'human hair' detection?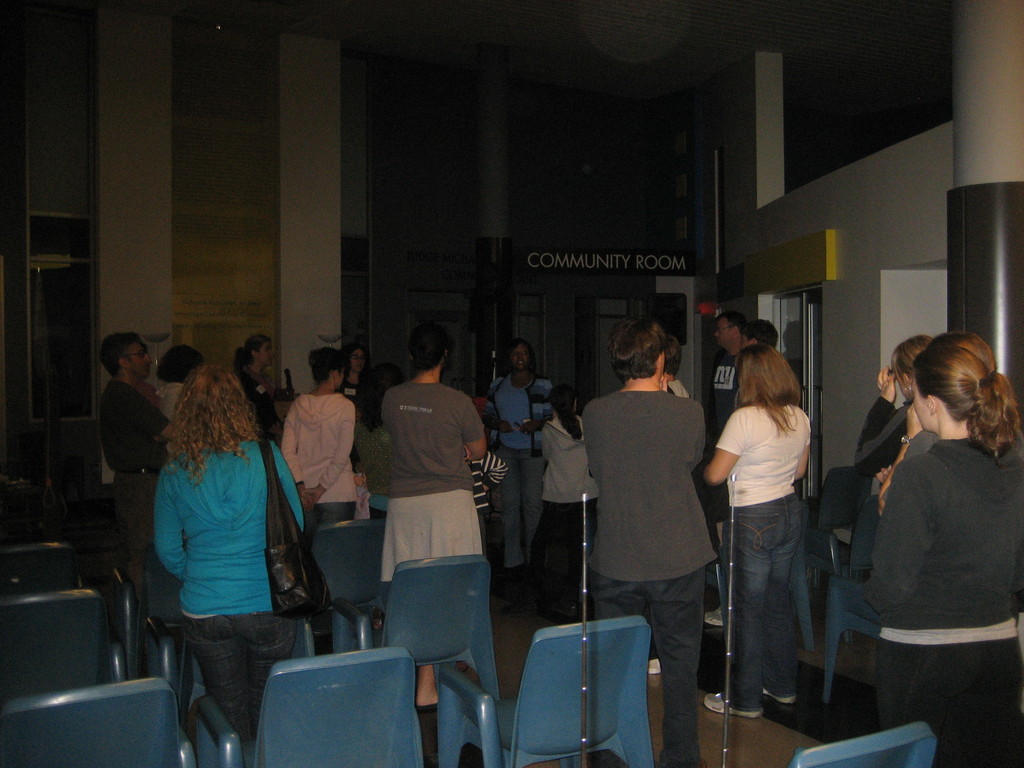
412,324,448,371
